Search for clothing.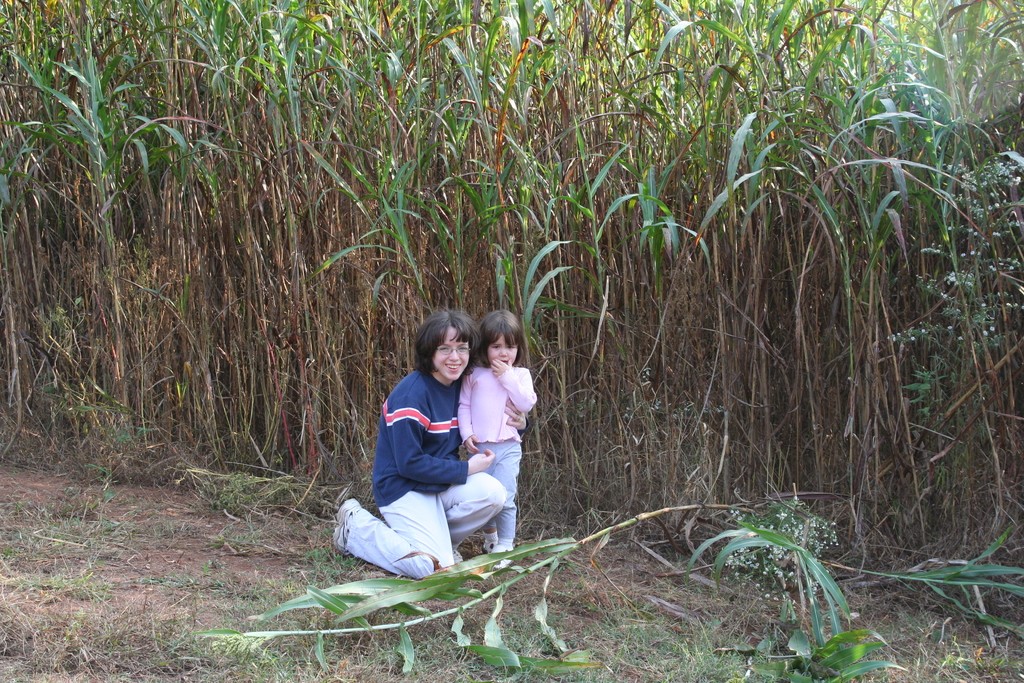
Found at box(346, 346, 502, 573).
